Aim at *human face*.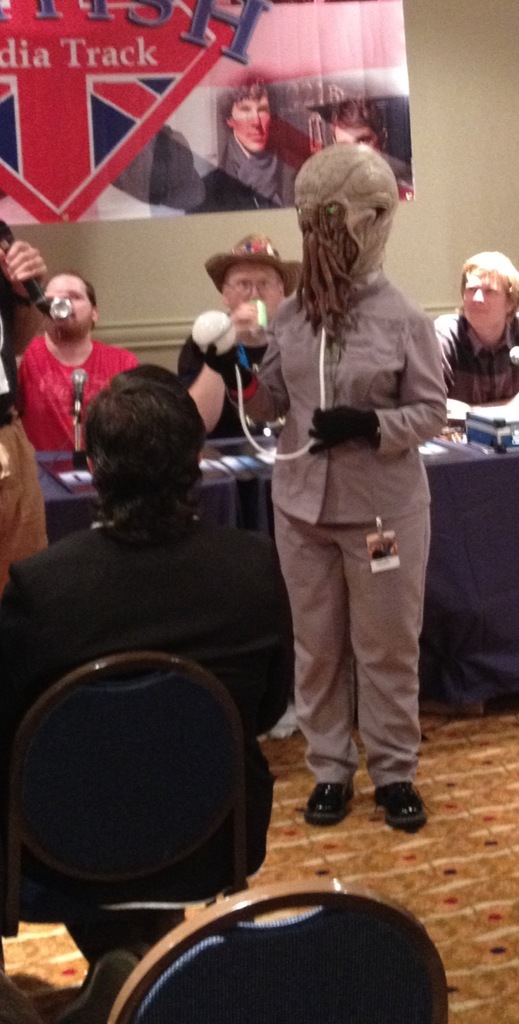
Aimed at crop(49, 272, 89, 339).
